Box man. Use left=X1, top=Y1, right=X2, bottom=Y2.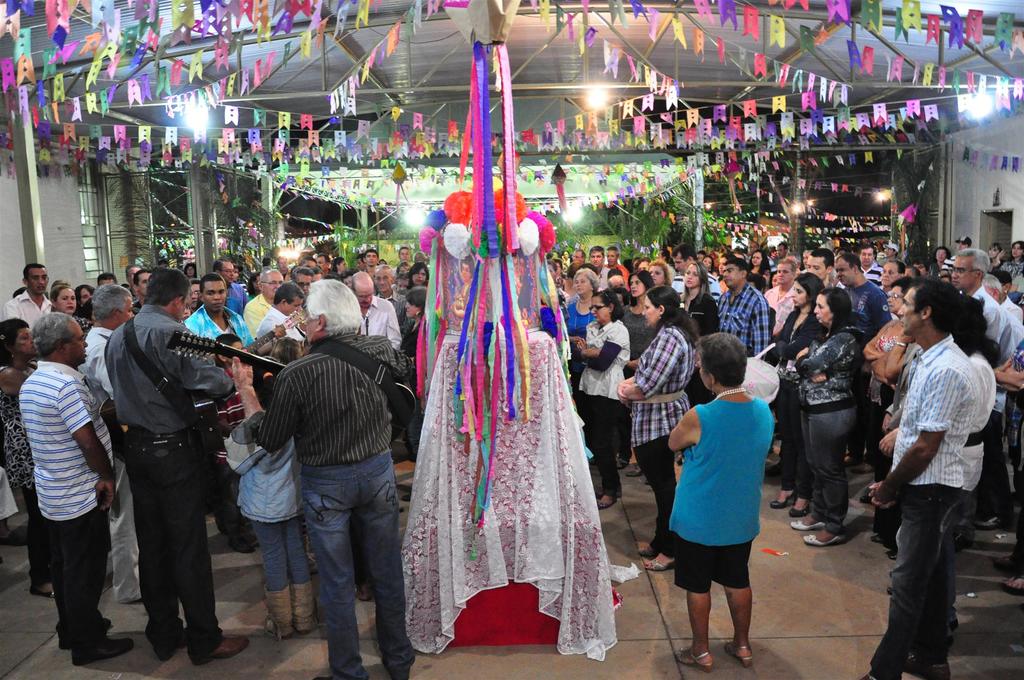
left=314, top=254, right=333, bottom=275.
